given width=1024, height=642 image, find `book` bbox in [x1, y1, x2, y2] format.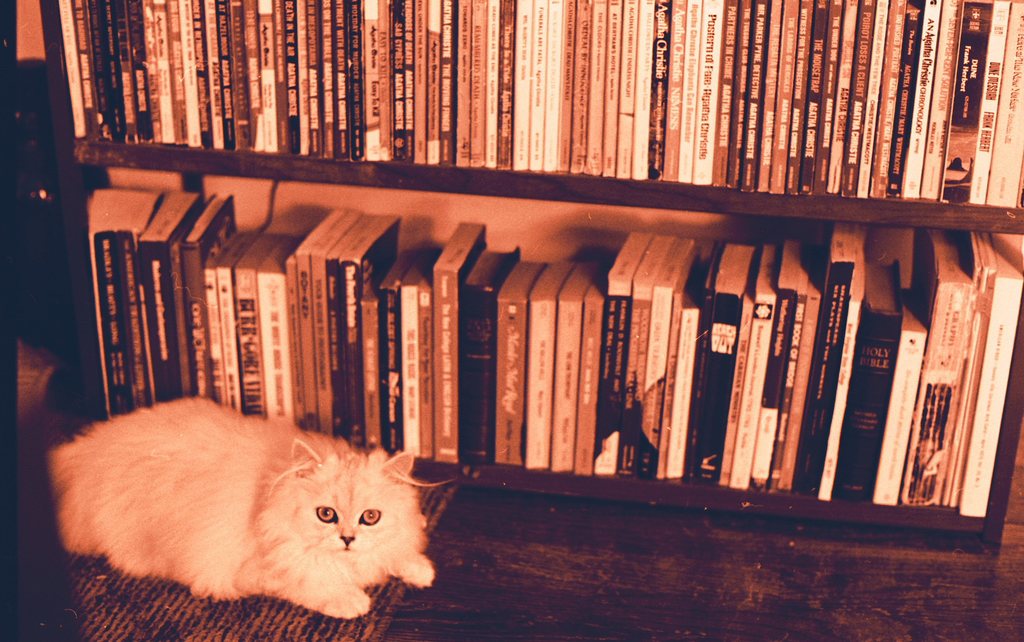
[960, 0, 991, 206].
